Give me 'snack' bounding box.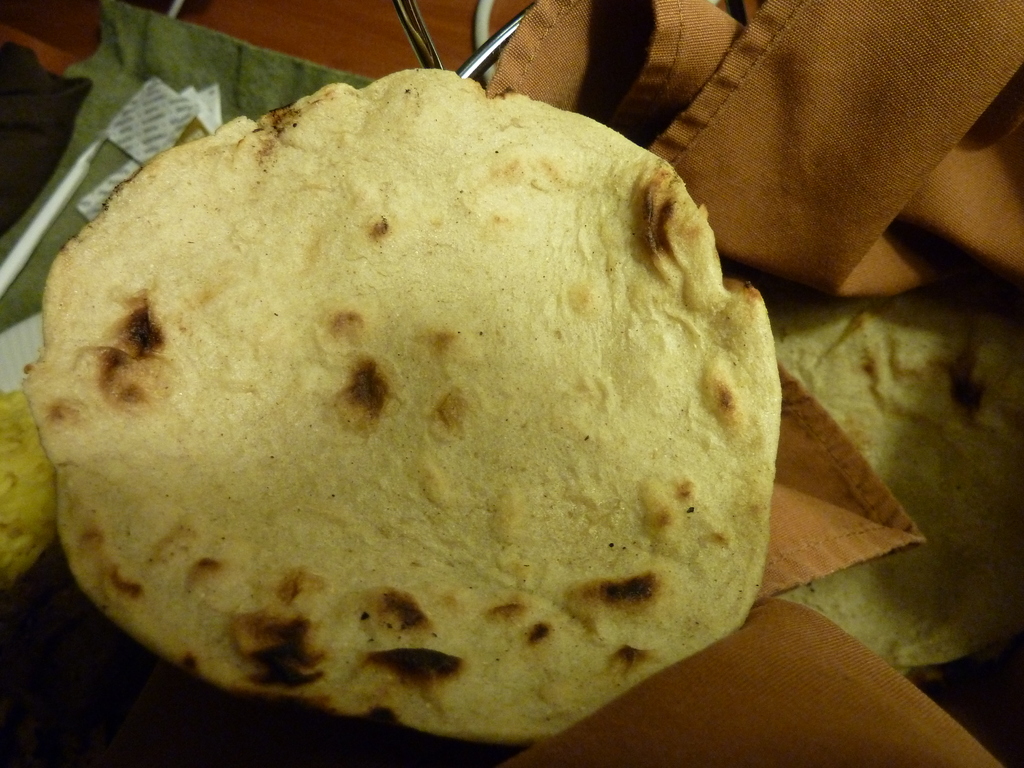
bbox(25, 67, 779, 742).
